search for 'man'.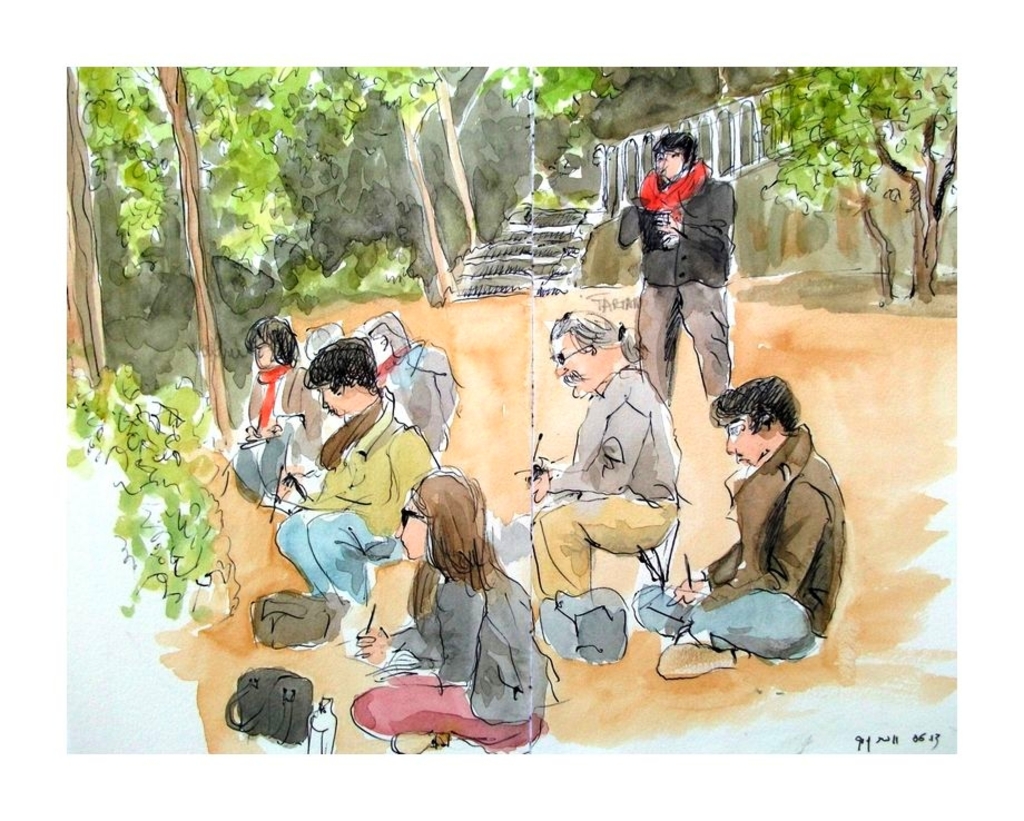
Found at region(617, 125, 733, 405).
